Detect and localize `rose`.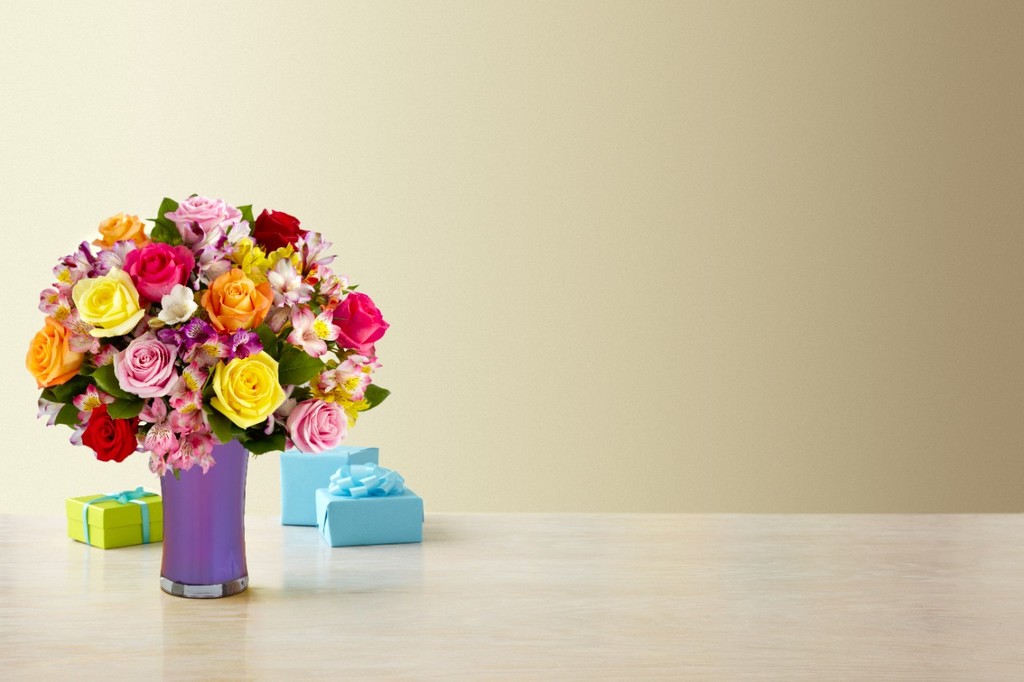
Localized at <bbox>122, 240, 194, 306</bbox>.
